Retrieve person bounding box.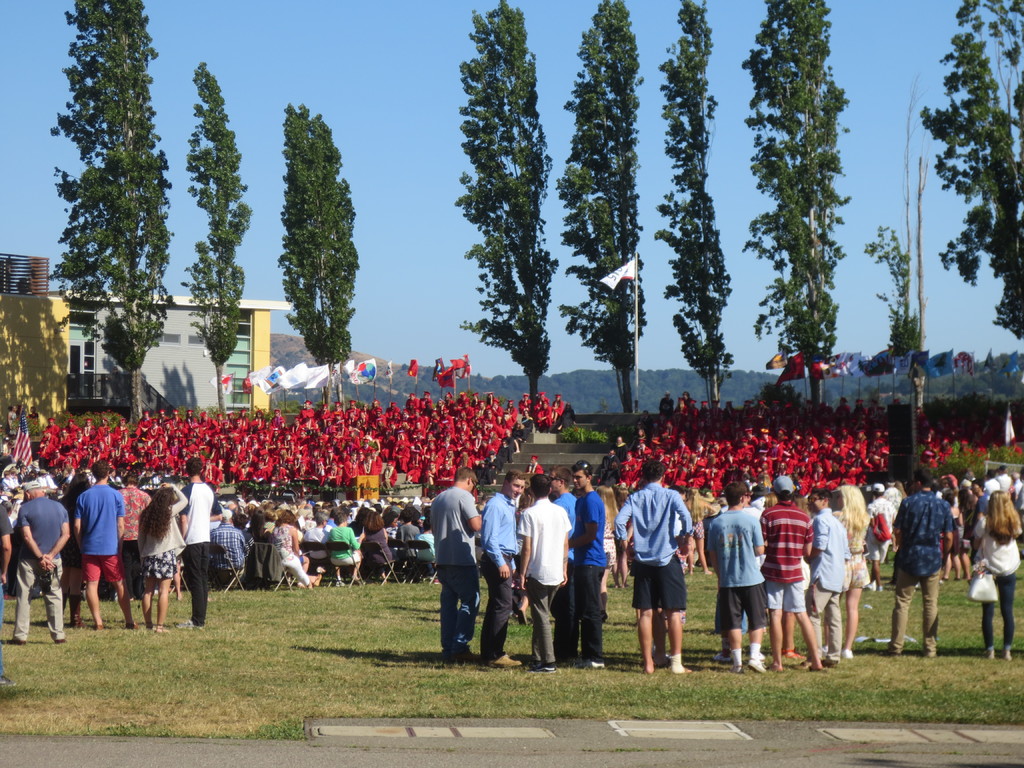
Bounding box: select_region(27, 416, 53, 450).
